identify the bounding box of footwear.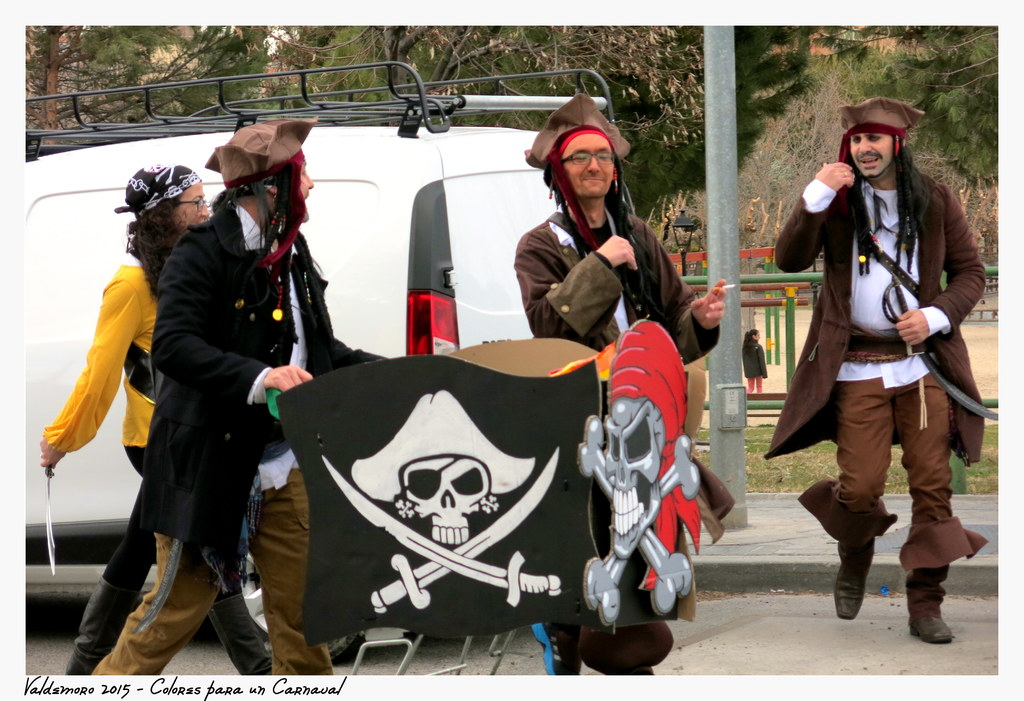
{"left": 531, "top": 613, "right": 580, "bottom": 684}.
